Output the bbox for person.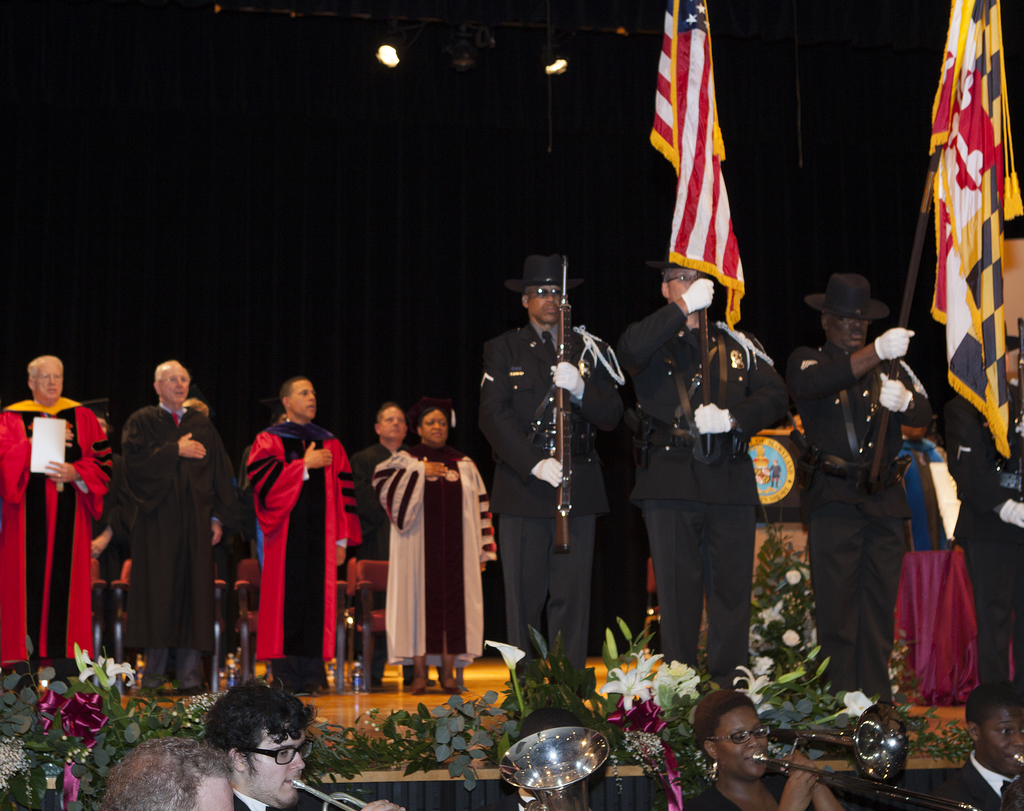
{"left": 890, "top": 425, "right": 972, "bottom": 698}.
